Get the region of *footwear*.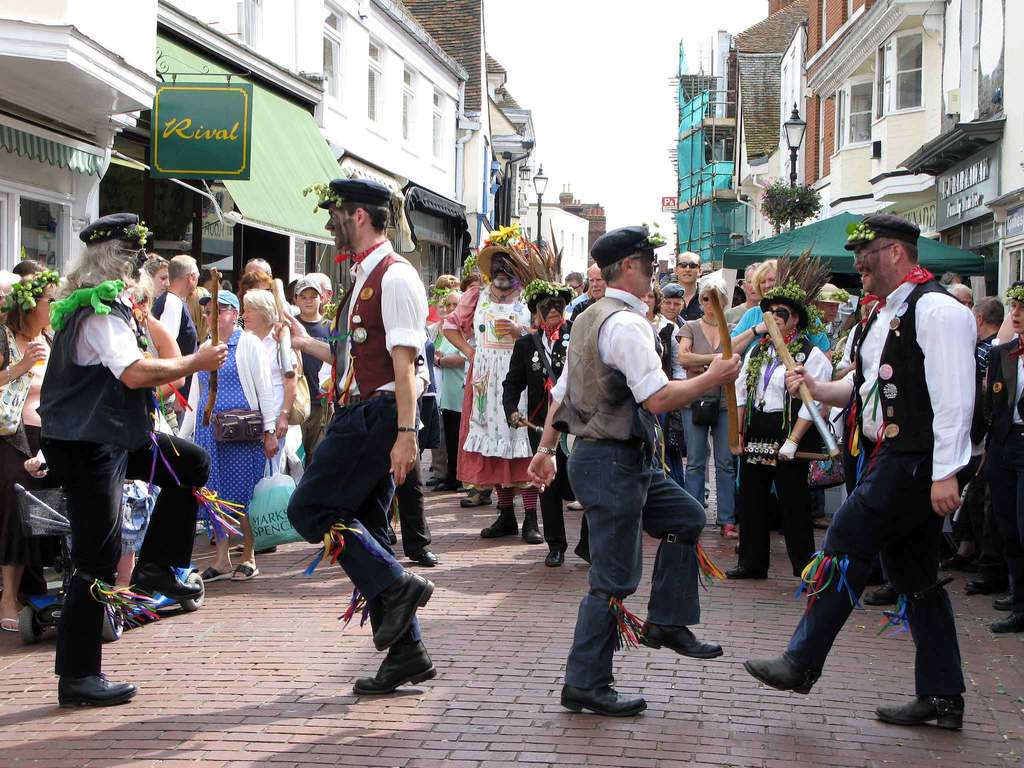
pyautogui.locateOnScreen(636, 623, 723, 660).
